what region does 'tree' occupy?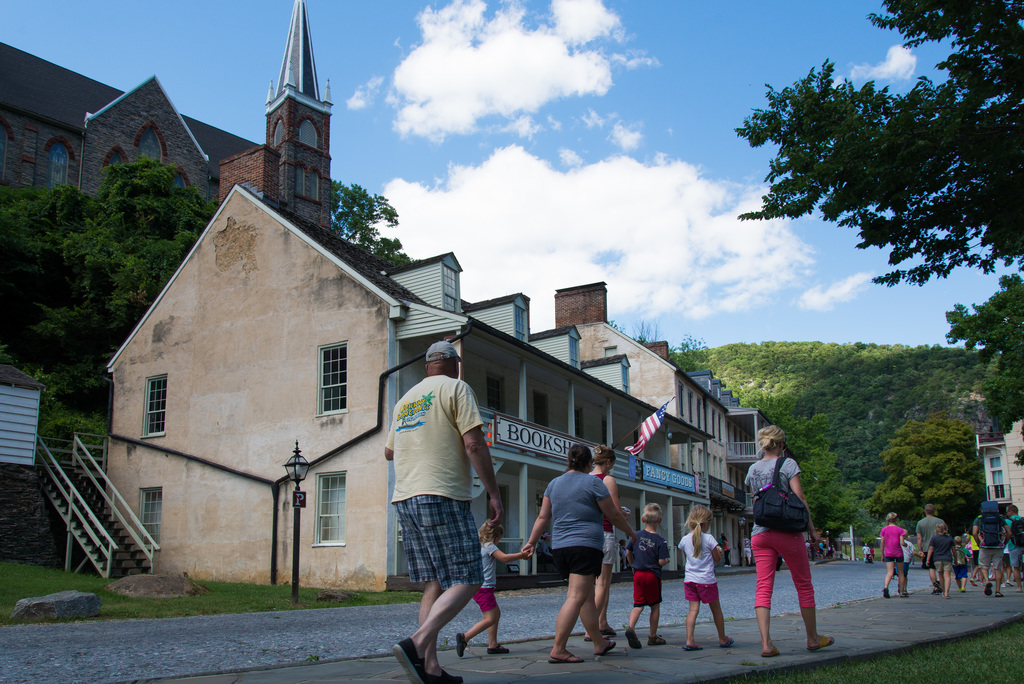
rect(877, 418, 984, 535).
